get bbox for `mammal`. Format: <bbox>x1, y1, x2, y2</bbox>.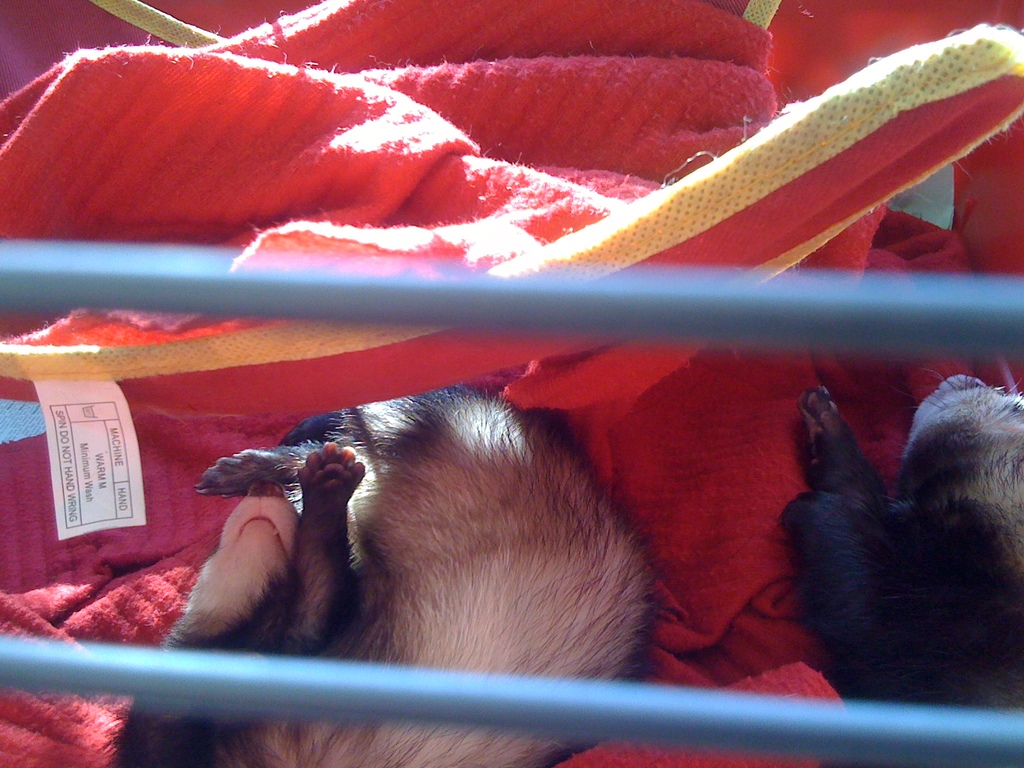
<bbox>99, 383, 662, 767</bbox>.
